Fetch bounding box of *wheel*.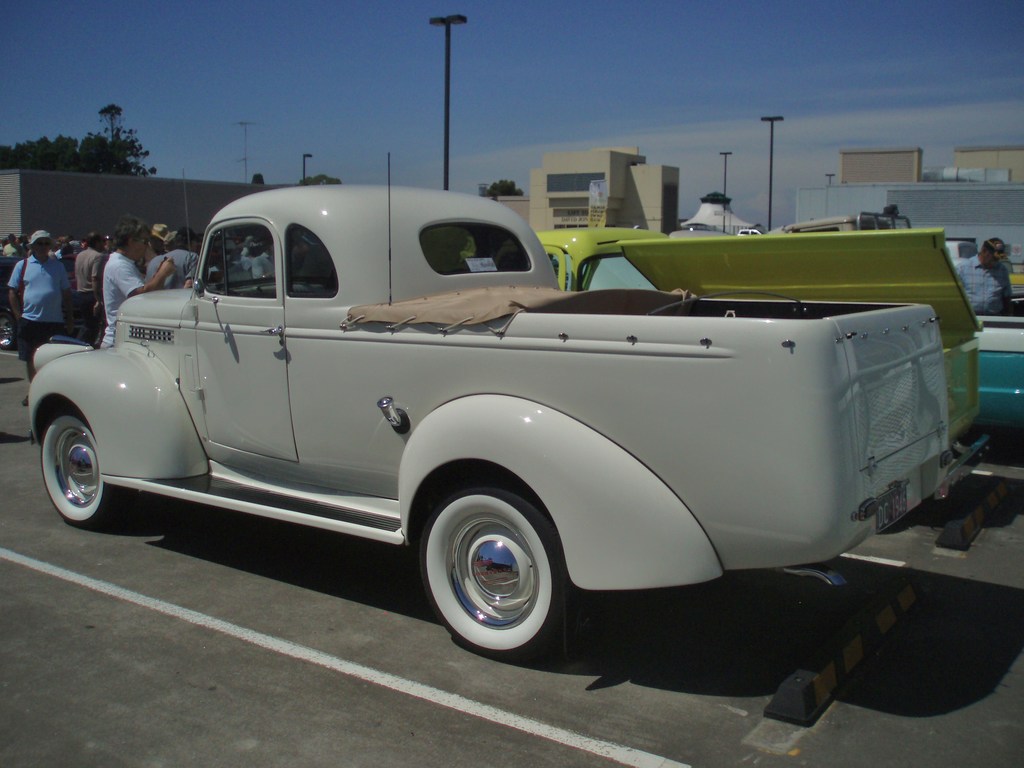
Bbox: {"x1": 41, "y1": 405, "x2": 129, "y2": 524}.
